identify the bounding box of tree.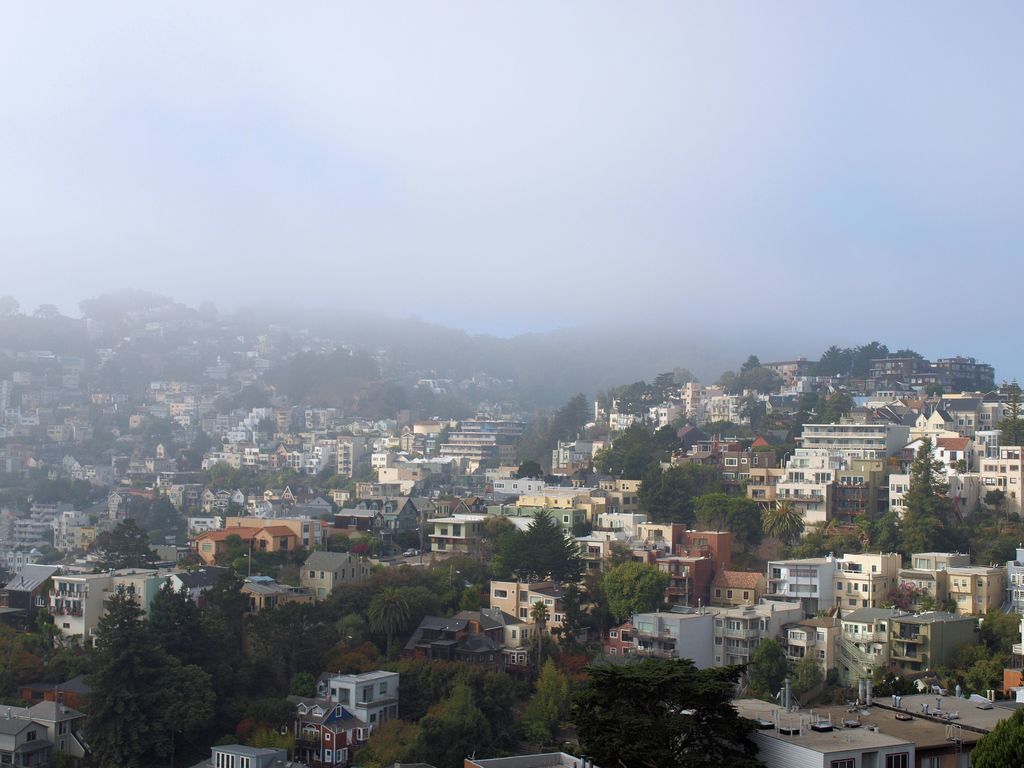
x1=792, y1=657, x2=829, y2=701.
